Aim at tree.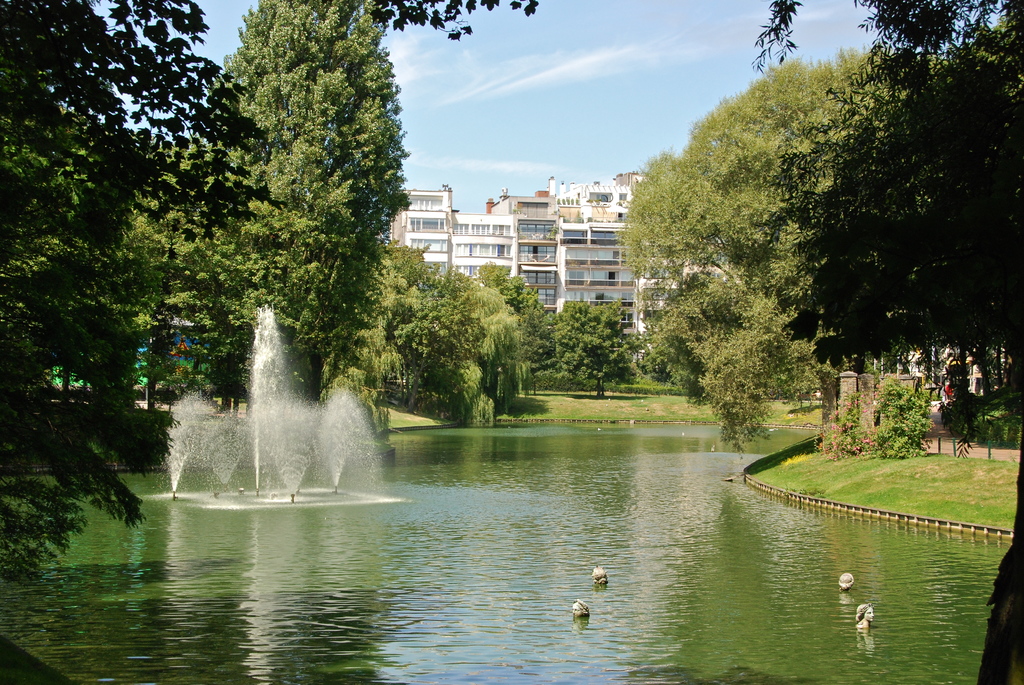
Aimed at [x1=614, y1=43, x2=950, y2=458].
